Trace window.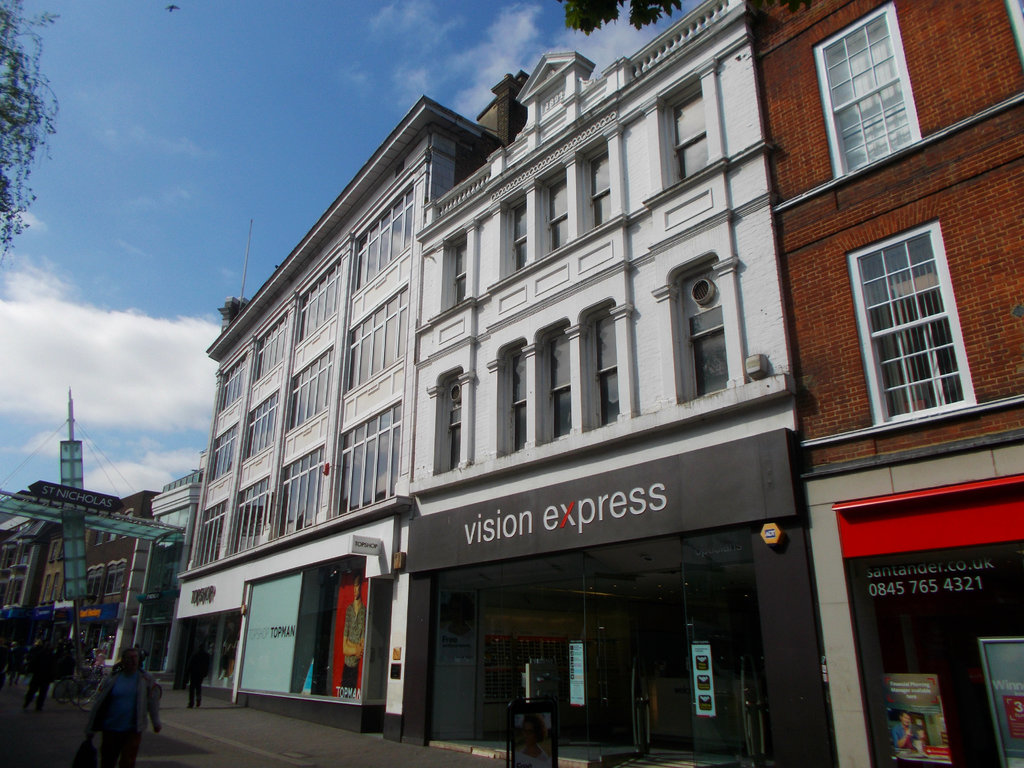
Traced to crop(292, 343, 335, 431).
